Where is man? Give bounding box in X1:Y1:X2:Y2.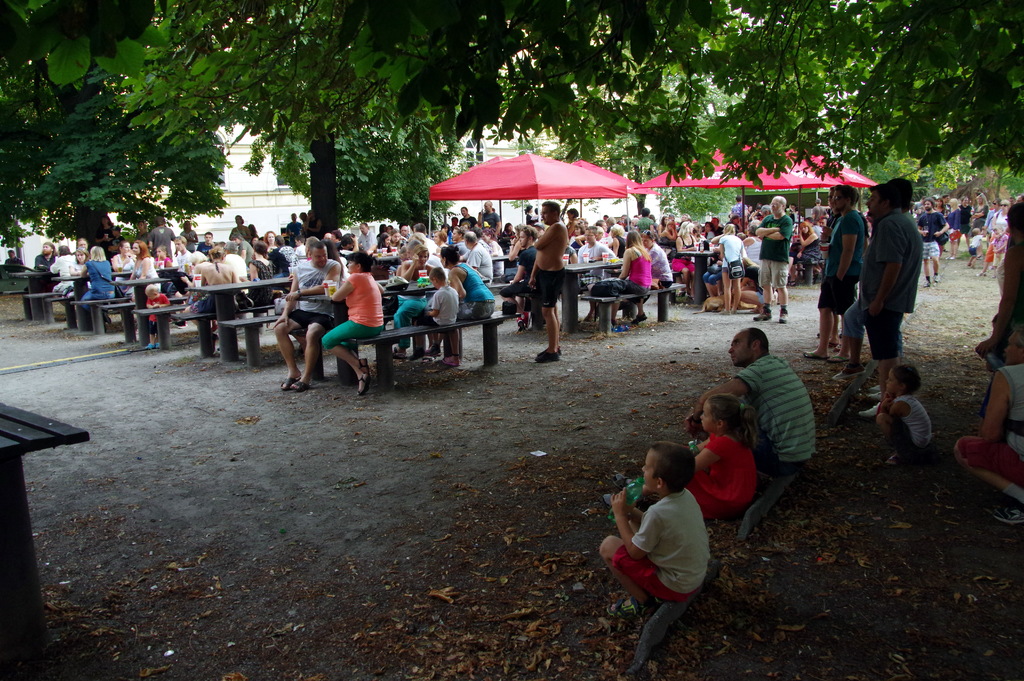
189:247:234:343.
